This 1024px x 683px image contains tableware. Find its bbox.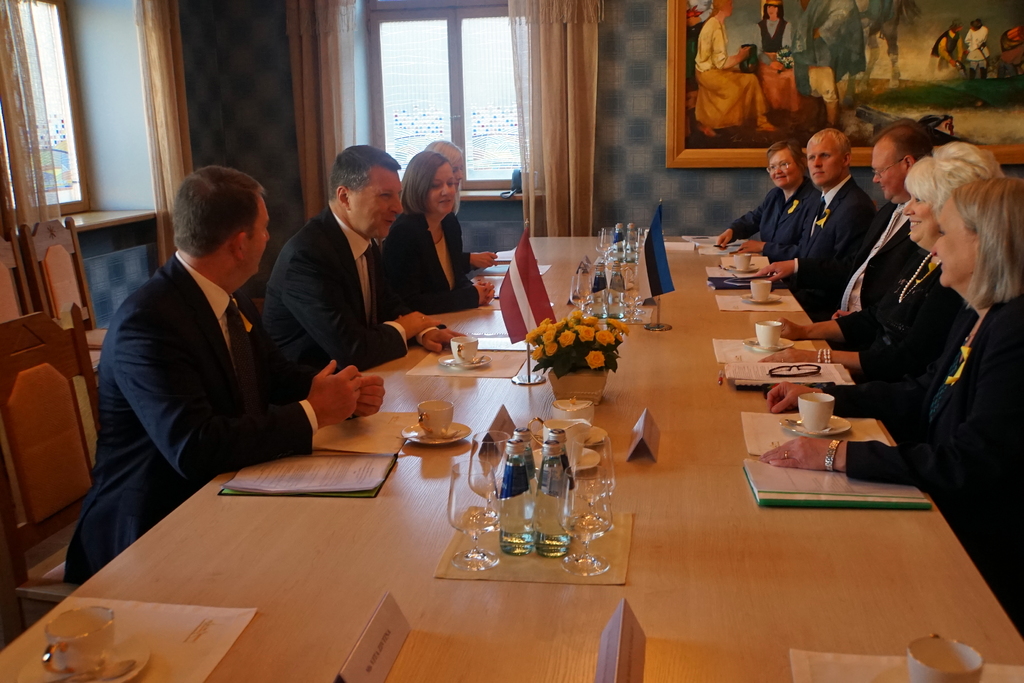
{"left": 779, "top": 412, "right": 852, "bottom": 441}.
